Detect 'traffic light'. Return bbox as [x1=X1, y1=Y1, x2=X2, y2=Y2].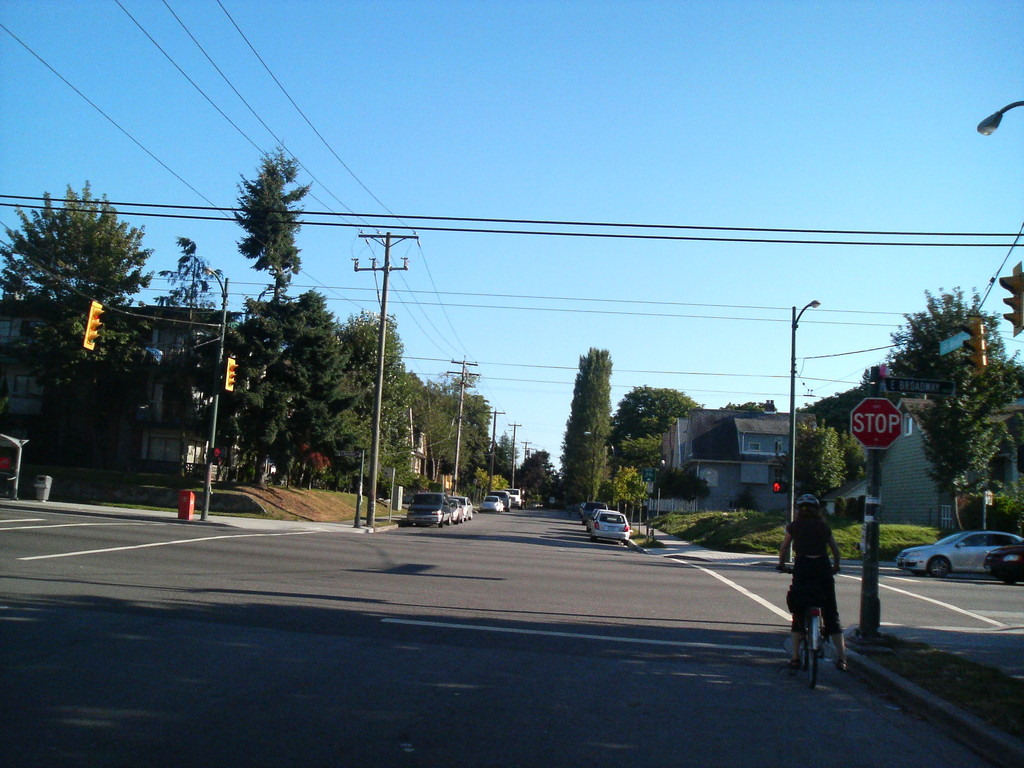
[x1=772, y1=480, x2=787, y2=495].
